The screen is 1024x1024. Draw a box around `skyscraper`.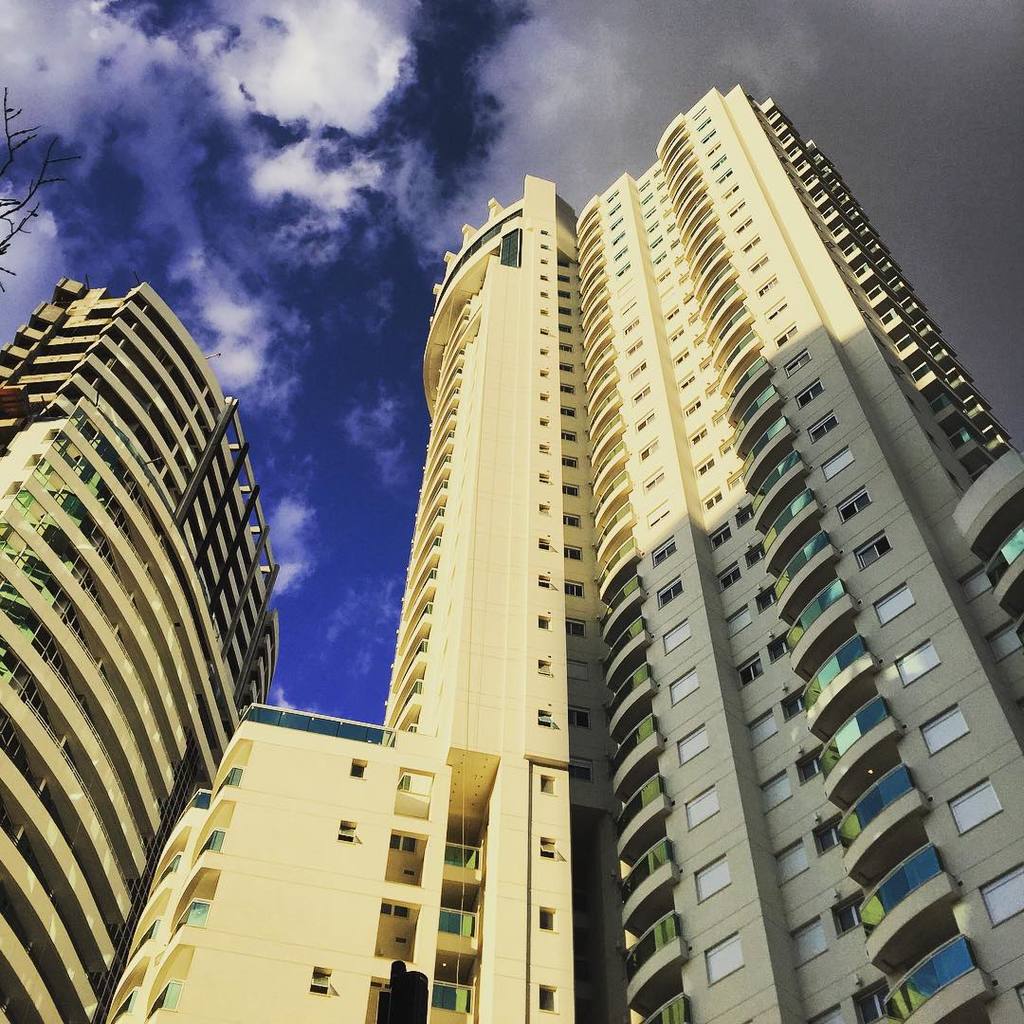
<box>96,82,1023,1023</box>.
